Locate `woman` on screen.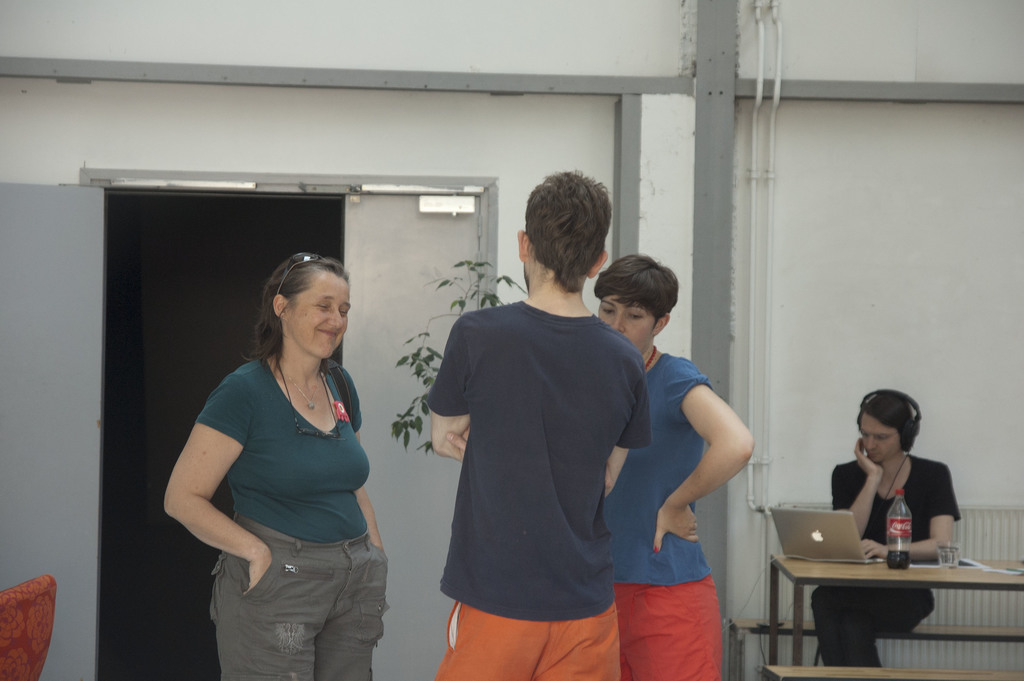
On screen at (600, 247, 755, 680).
